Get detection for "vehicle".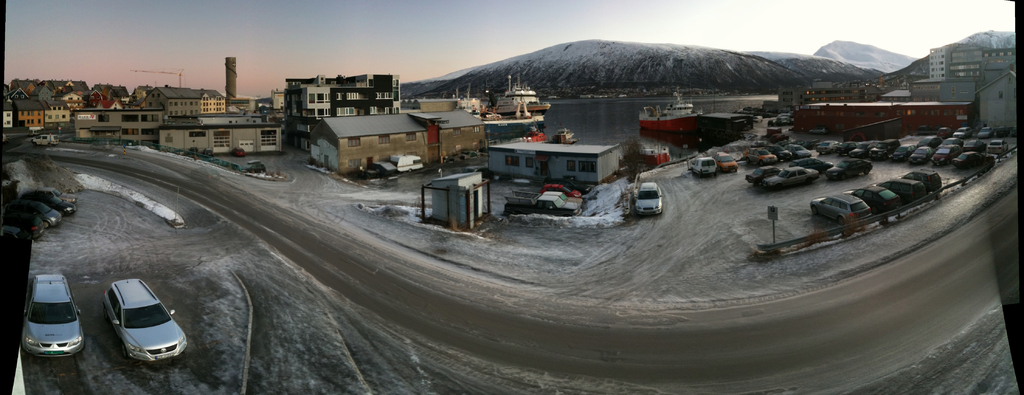
Detection: <box>184,148,196,154</box>.
